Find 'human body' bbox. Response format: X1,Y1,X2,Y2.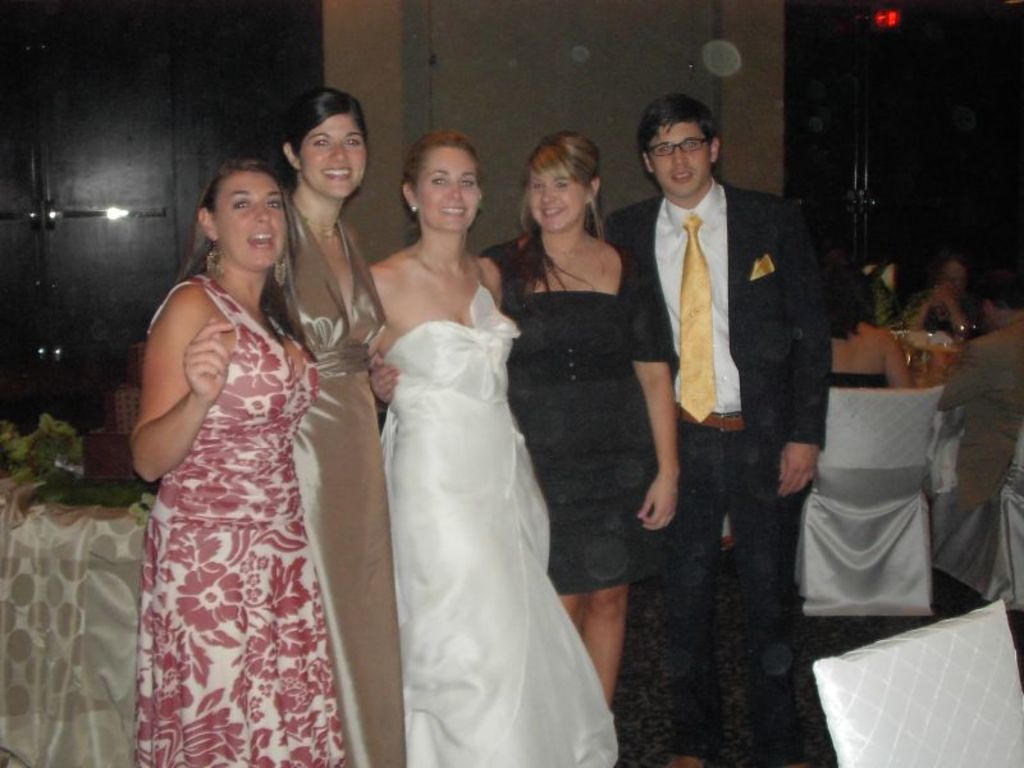
502,128,657,566.
